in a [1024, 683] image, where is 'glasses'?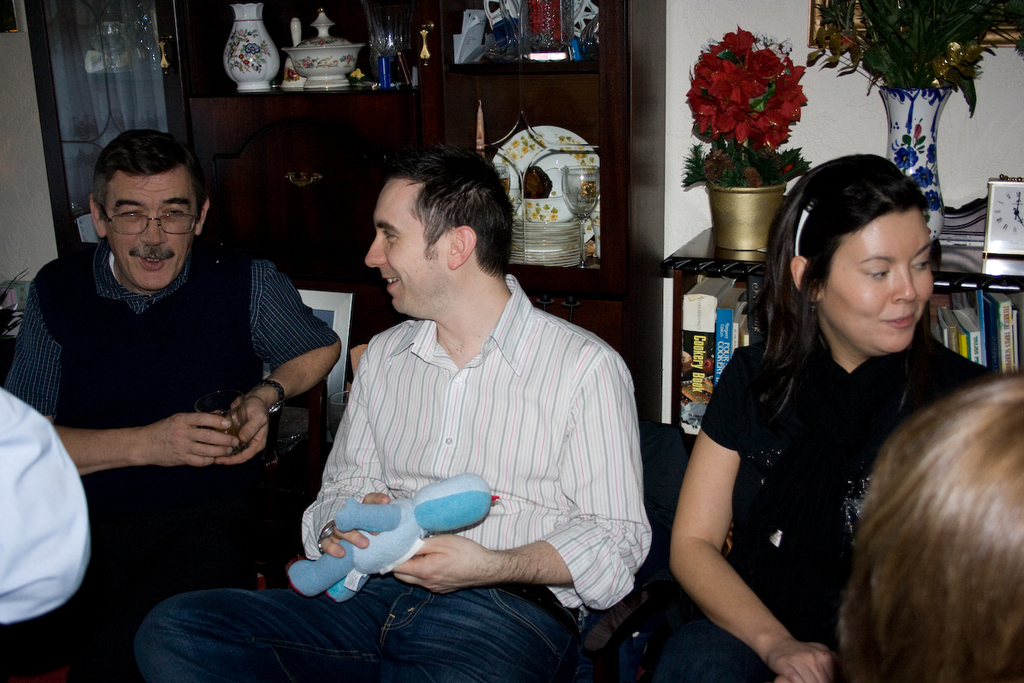
Rect(97, 203, 198, 234).
